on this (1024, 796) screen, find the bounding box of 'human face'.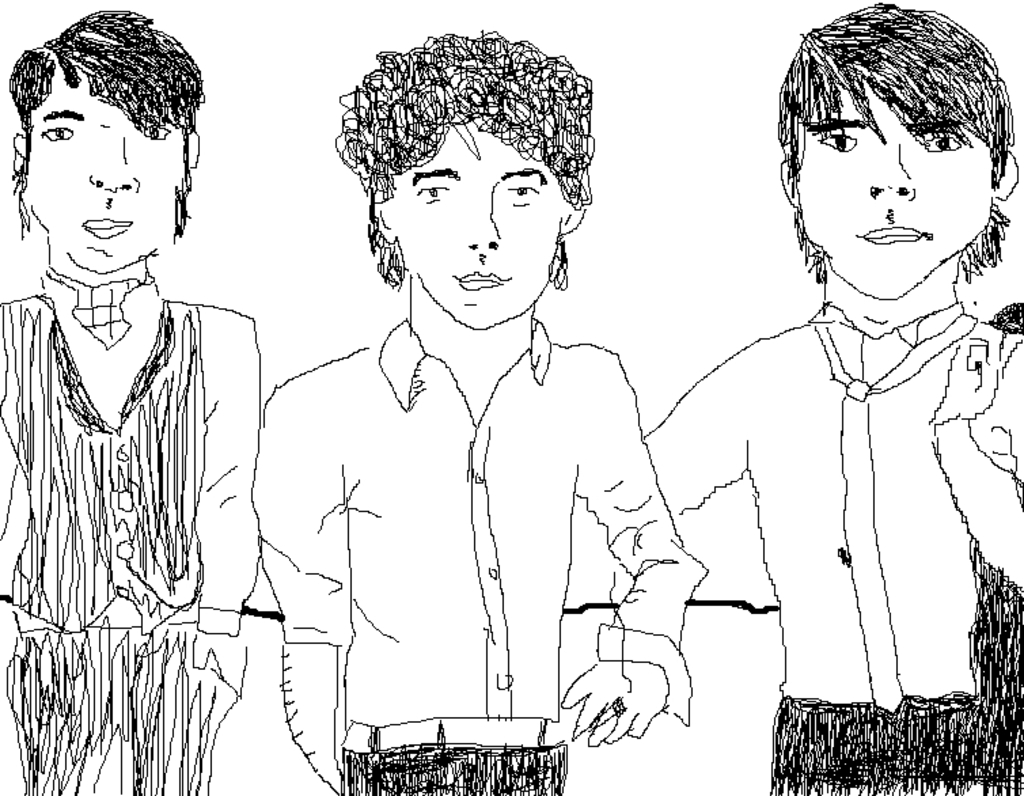
Bounding box: x1=26 y1=73 x2=186 y2=266.
